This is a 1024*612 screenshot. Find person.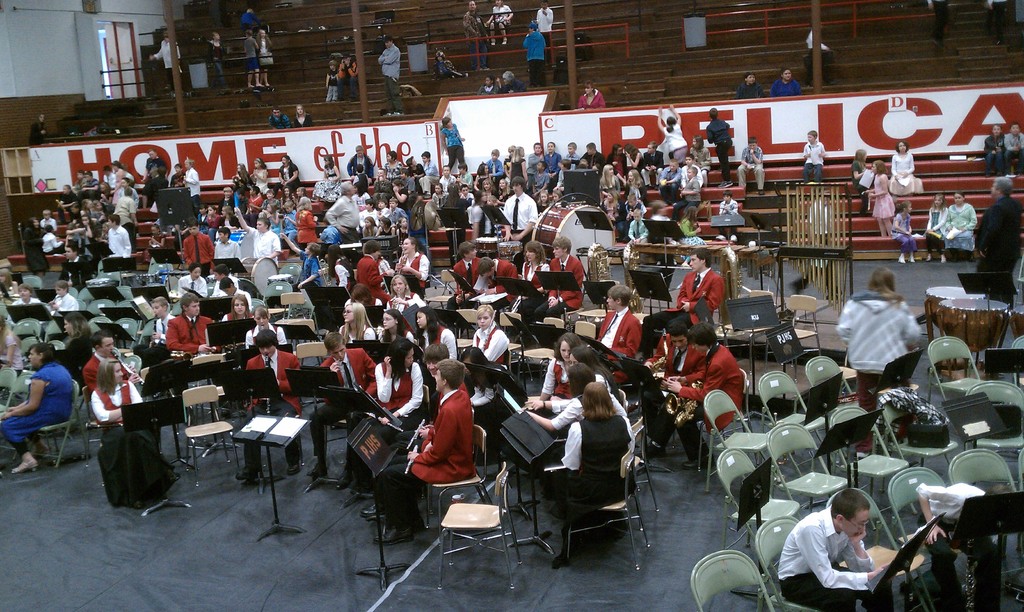
Bounding box: [left=273, top=225, right=323, bottom=294].
